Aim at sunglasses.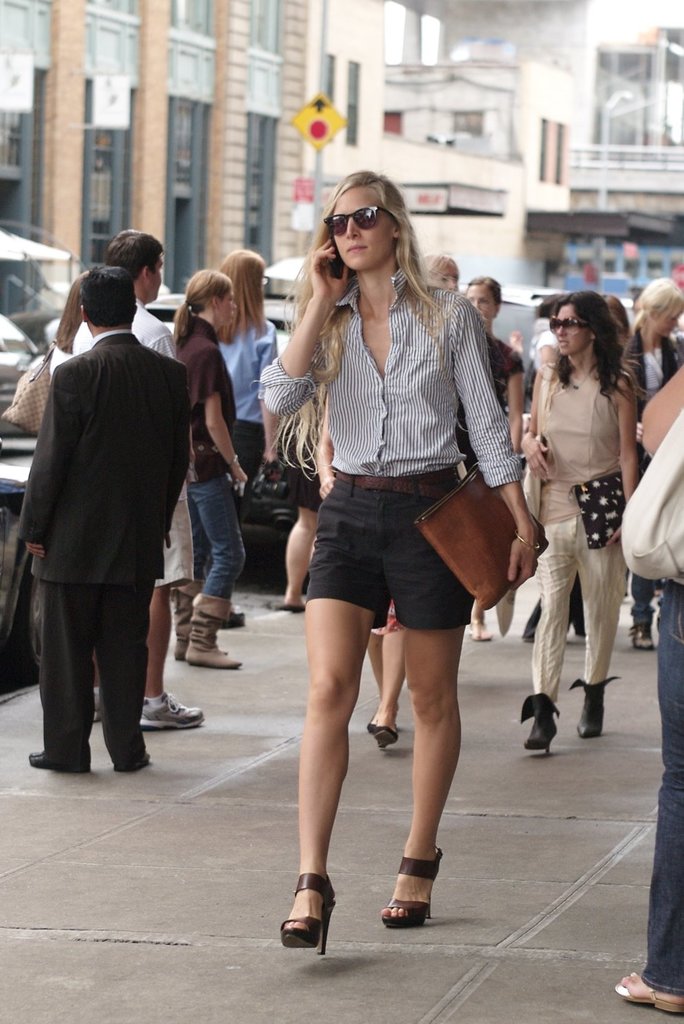
Aimed at pyautogui.locateOnScreen(548, 314, 590, 335).
